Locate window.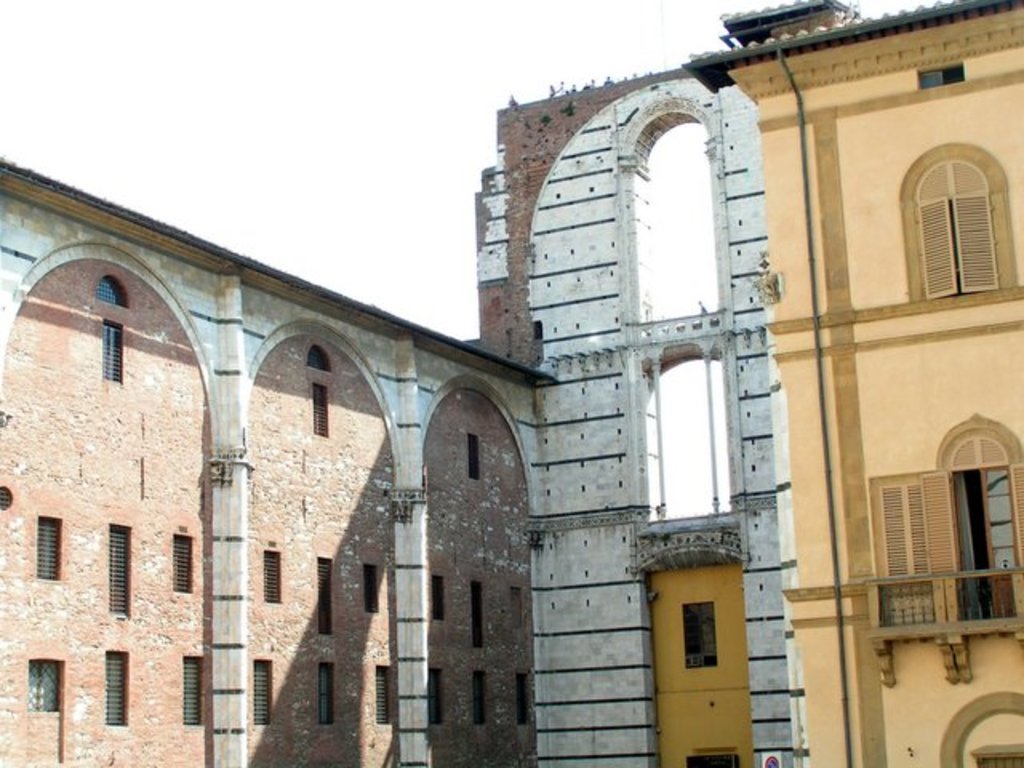
Bounding box: <region>926, 190, 987, 299</region>.
